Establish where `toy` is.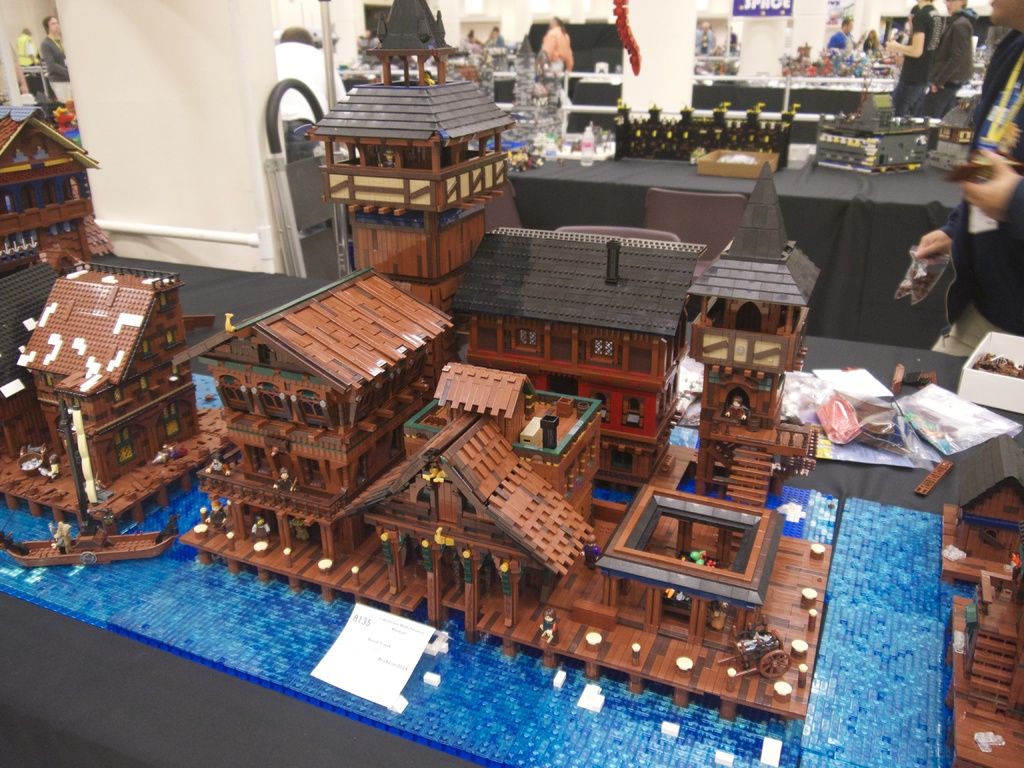
Established at {"x1": 0, "y1": 253, "x2": 61, "y2": 461}.
